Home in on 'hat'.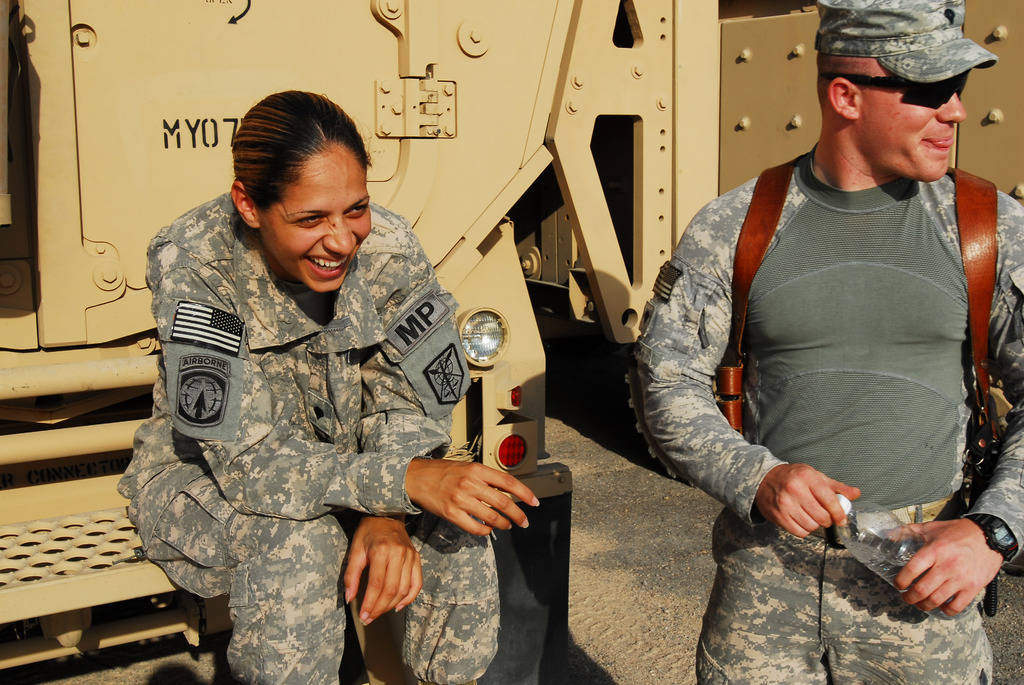
Homed in at bbox=[813, 0, 999, 84].
